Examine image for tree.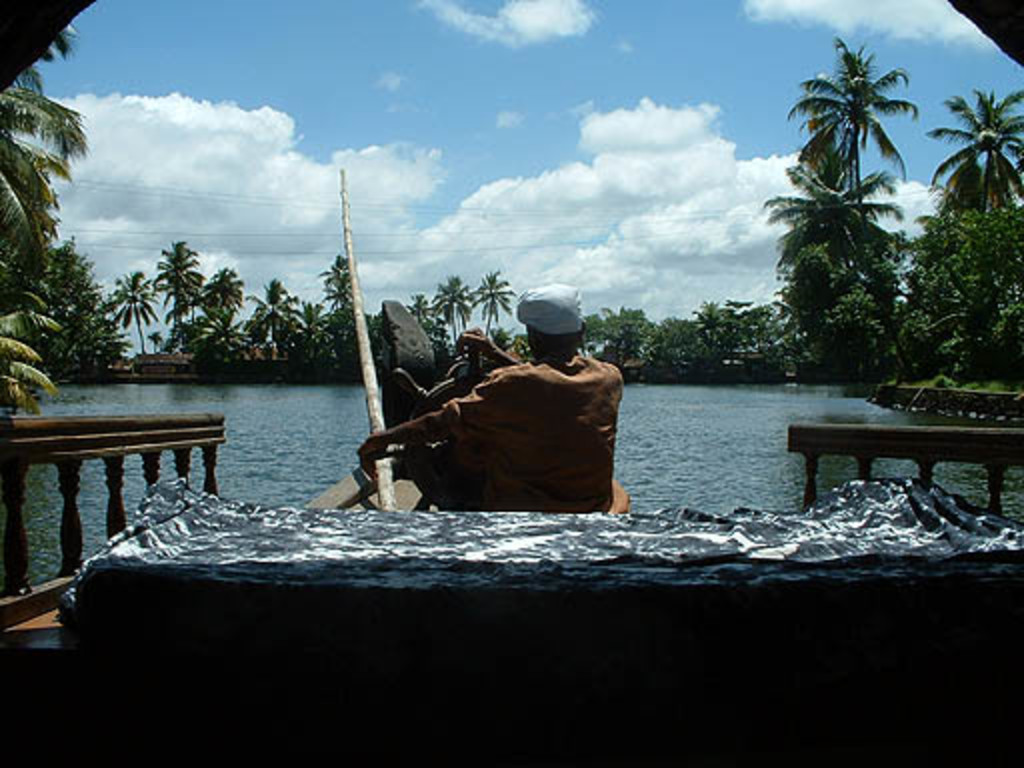
Examination result: box=[106, 260, 162, 360].
